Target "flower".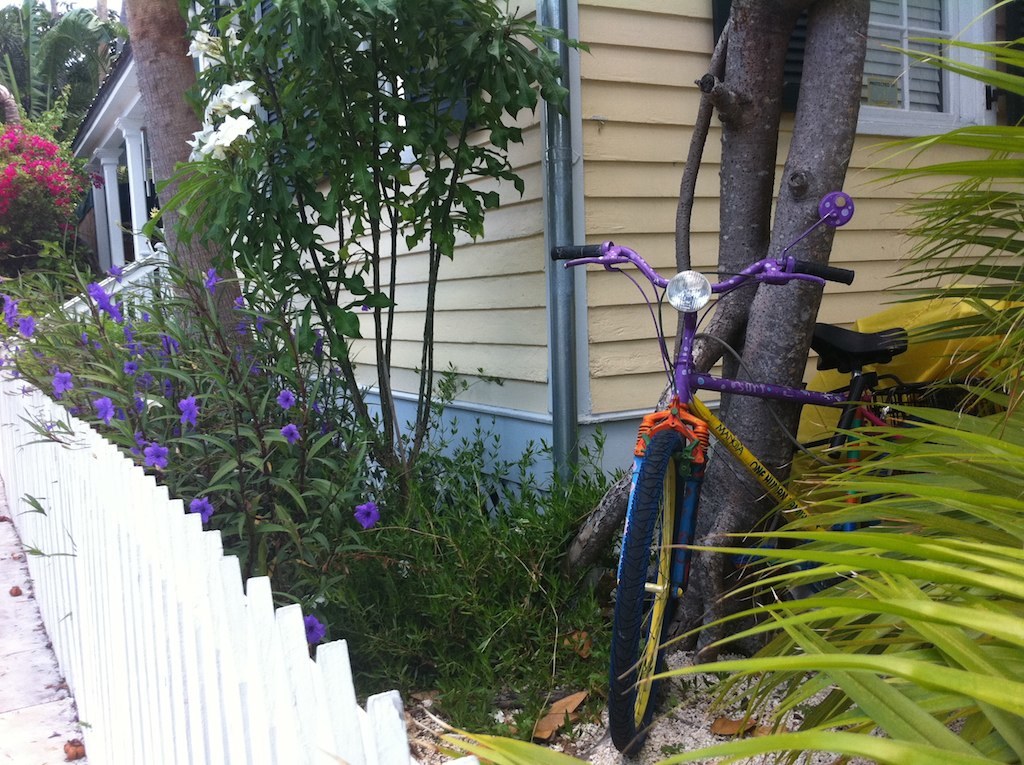
Target region: box=[272, 385, 294, 412].
